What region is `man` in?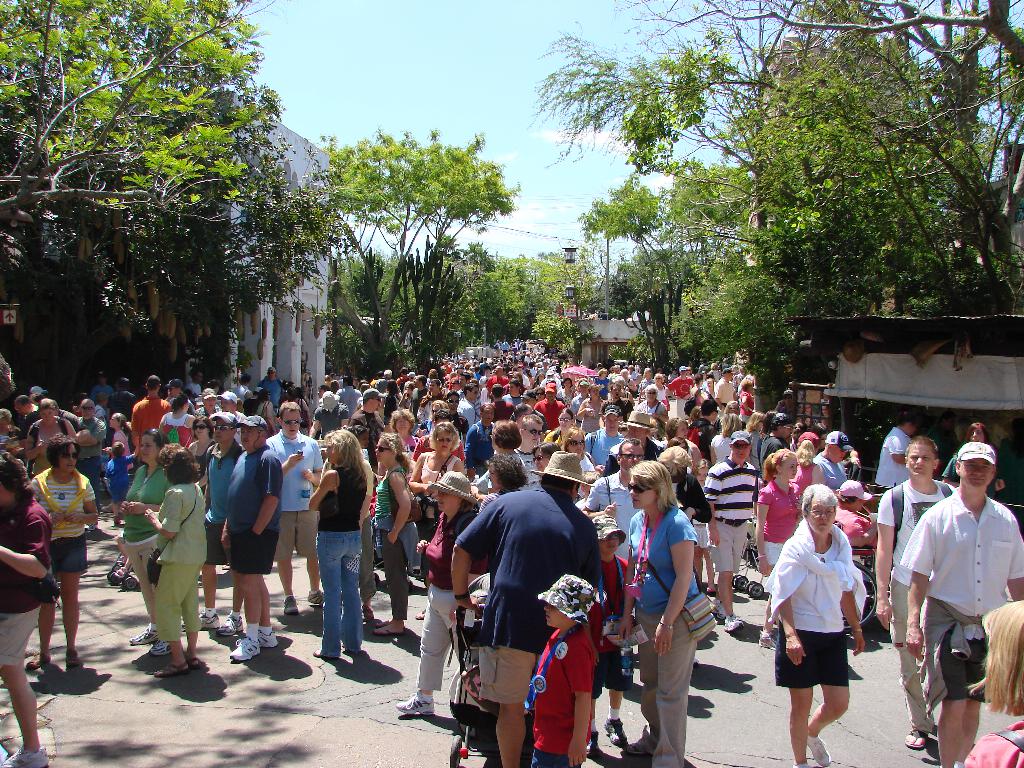
bbox(129, 374, 172, 456).
